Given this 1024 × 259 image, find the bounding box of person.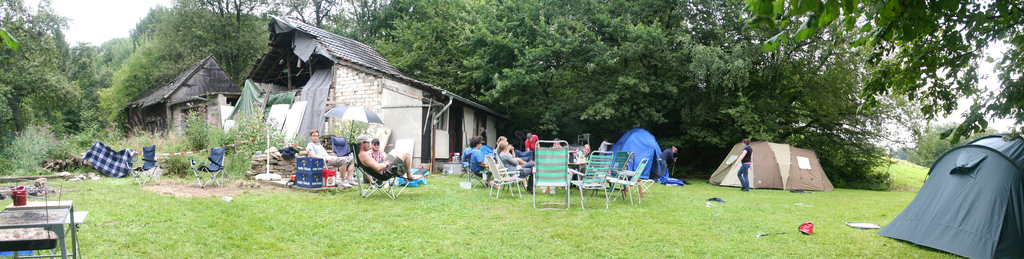
<bbox>356, 133, 425, 184</bbox>.
